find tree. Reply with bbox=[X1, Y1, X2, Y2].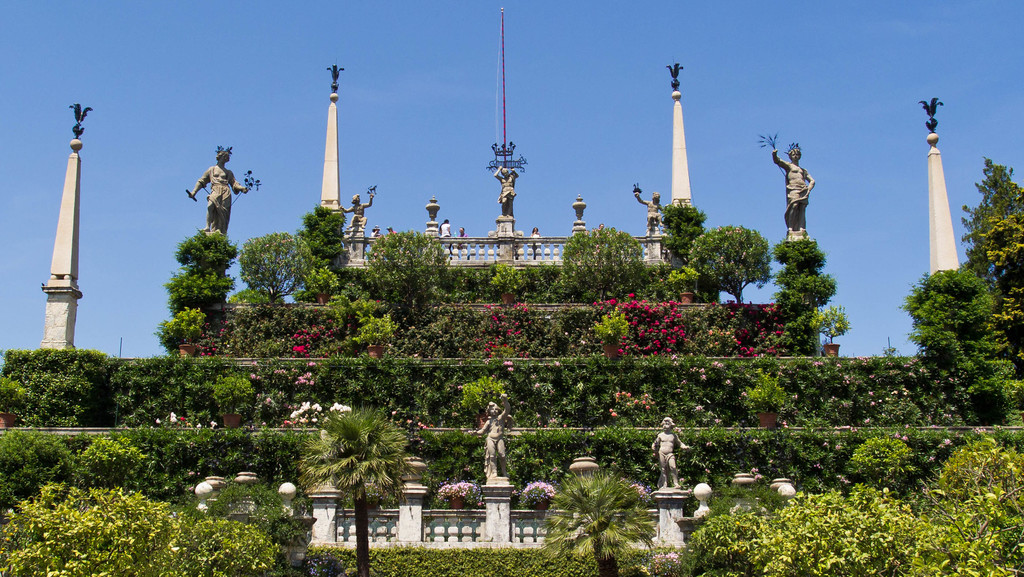
bbox=[684, 224, 774, 304].
